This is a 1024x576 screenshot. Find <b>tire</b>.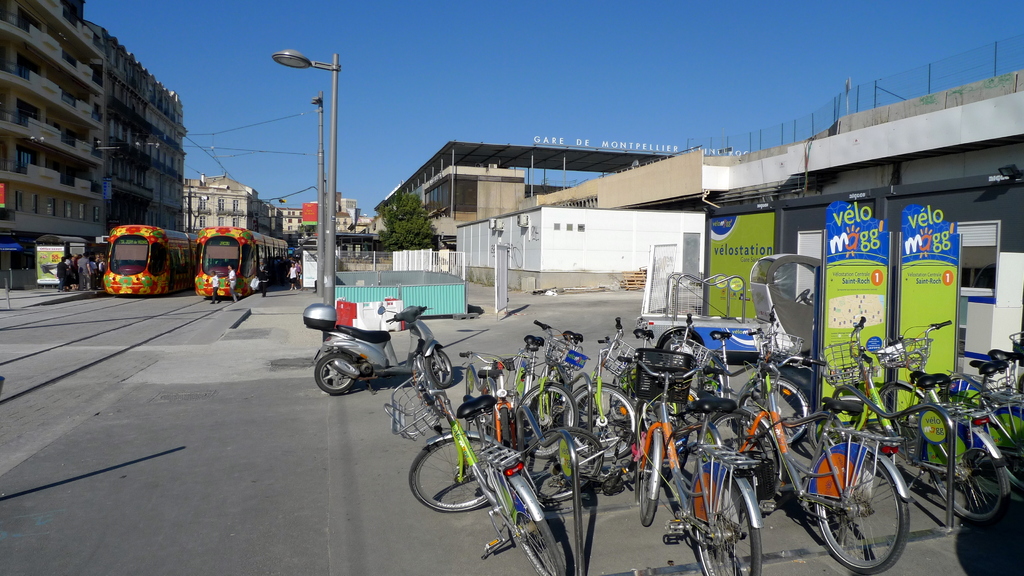
Bounding box: crop(640, 390, 706, 429).
